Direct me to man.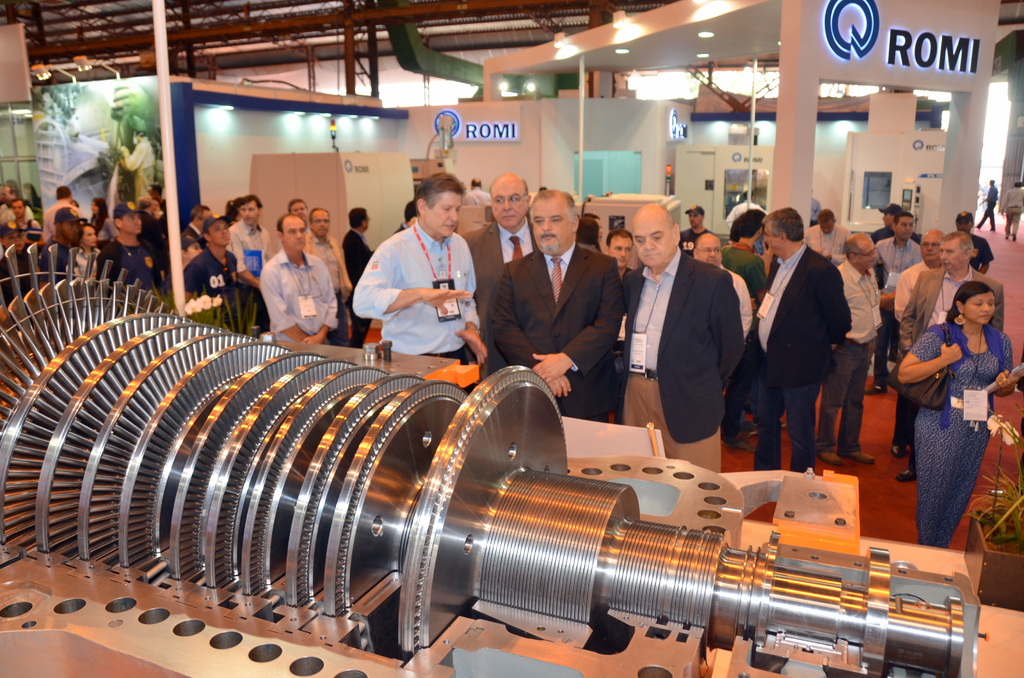
Direction: [left=678, top=205, right=719, bottom=256].
